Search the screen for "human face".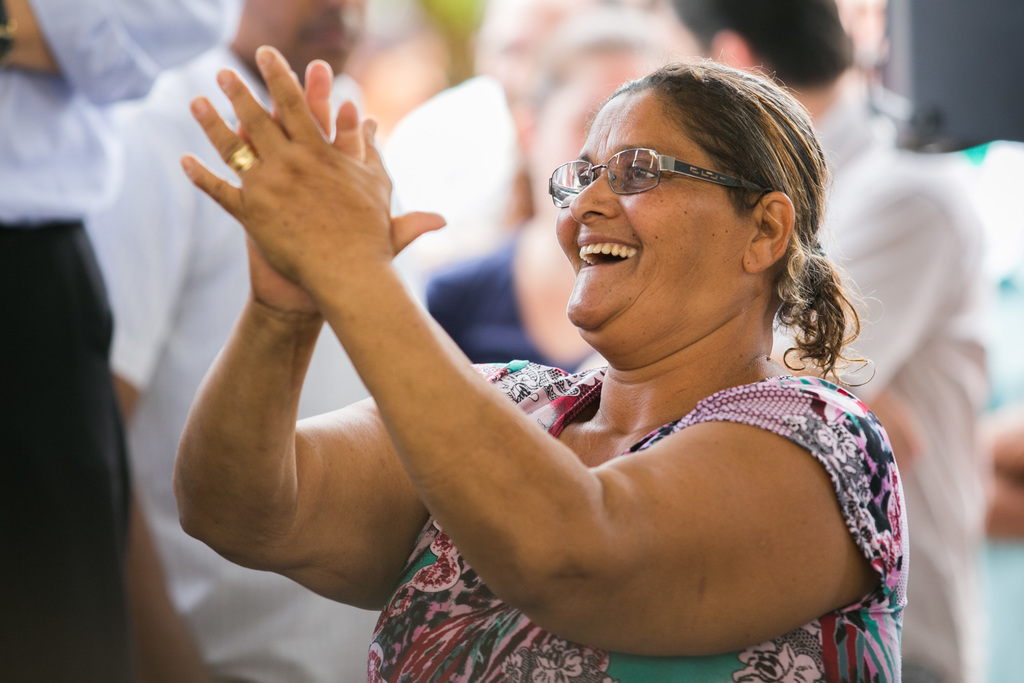
Found at Rect(250, 0, 371, 78).
